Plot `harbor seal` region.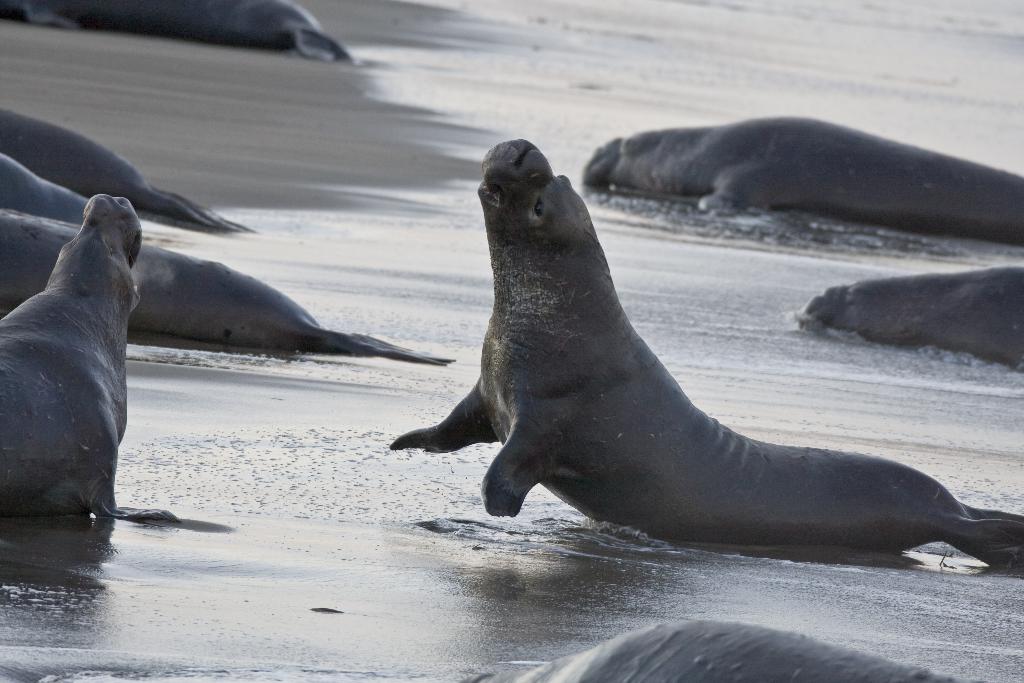
Plotted at (0, 210, 458, 371).
